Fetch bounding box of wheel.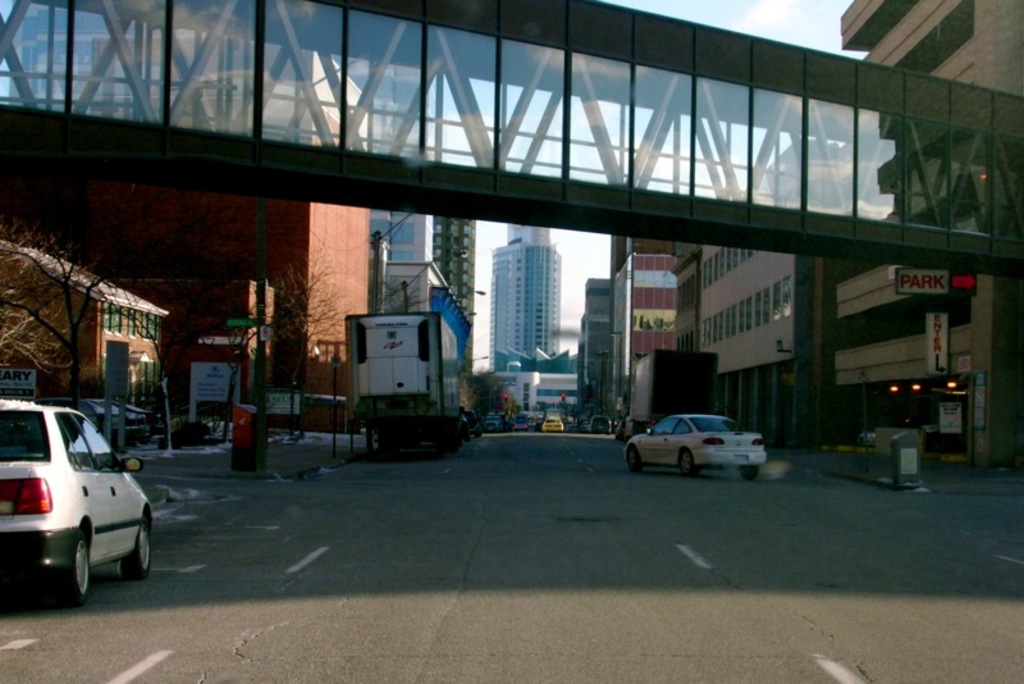
Bbox: locate(123, 520, 154, 576).
